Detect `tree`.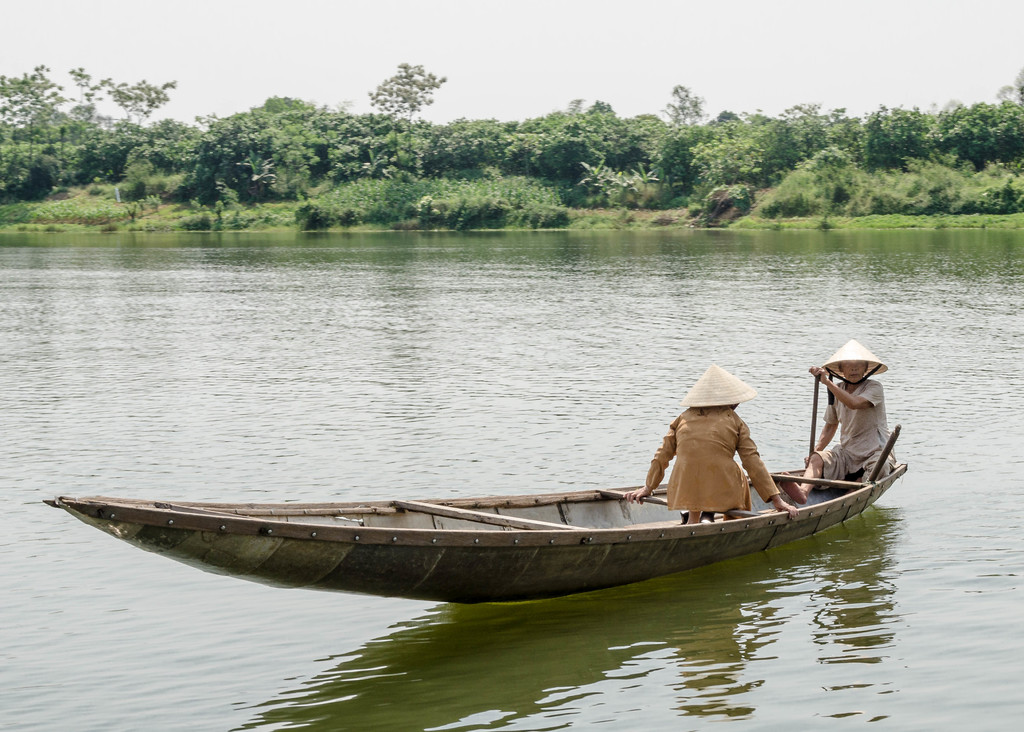
Detected at bbox=(366, 46, 449, 128).
